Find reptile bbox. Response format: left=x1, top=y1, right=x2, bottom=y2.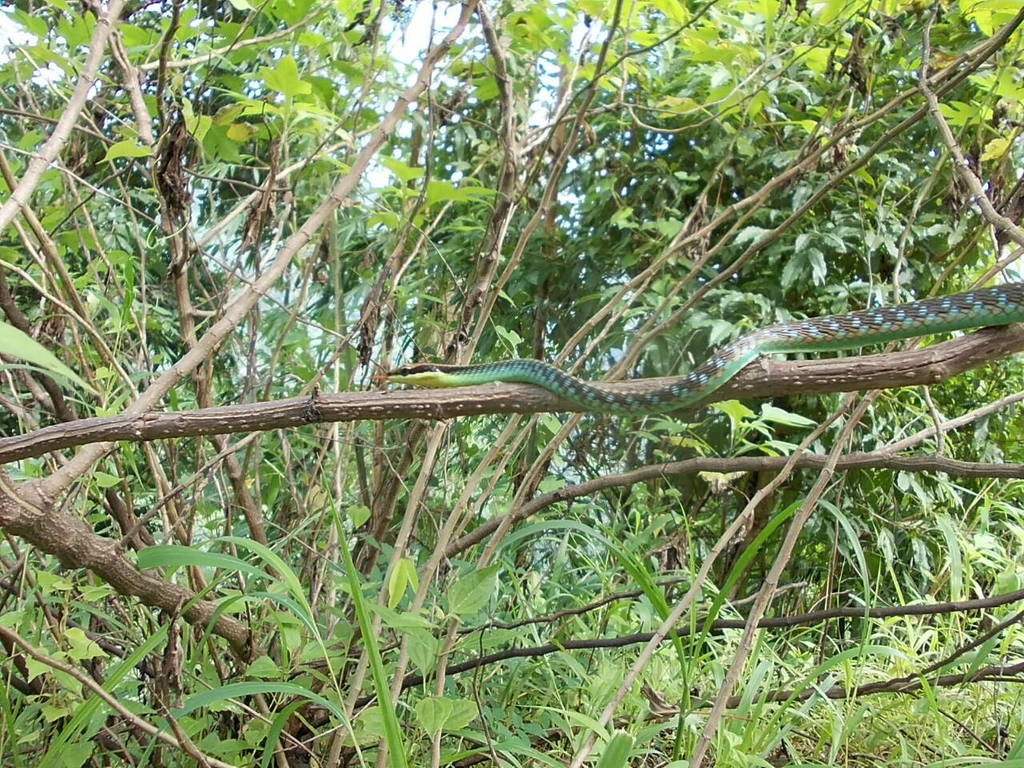
left=365, top=279, right=1023, bottom=421.
